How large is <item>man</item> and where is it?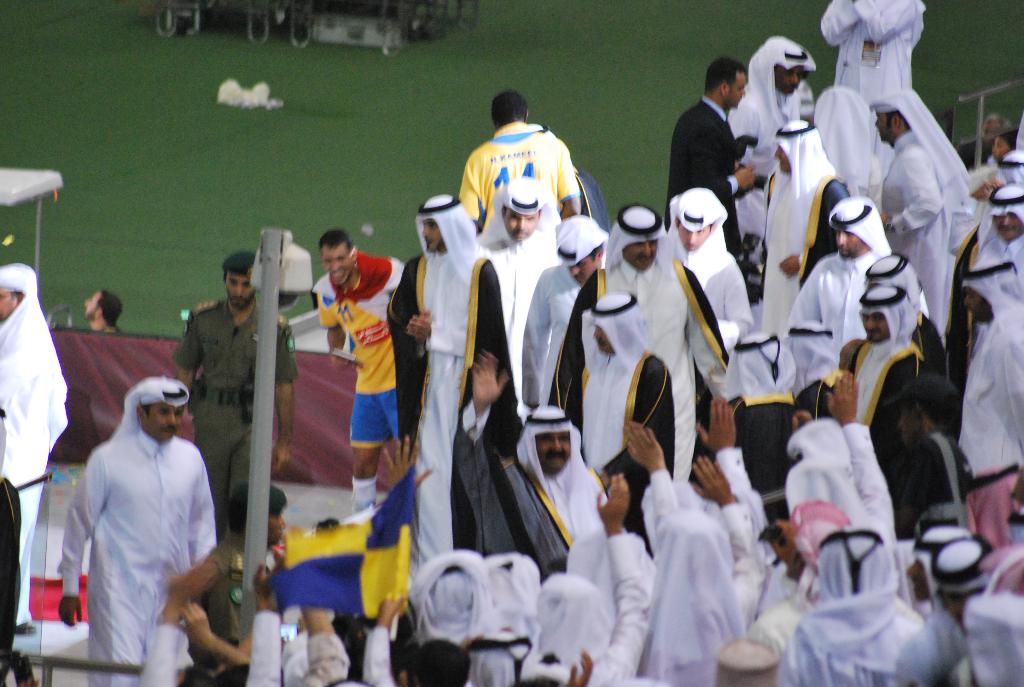
Bounding box: select_region(81, 288, 123, 333).
